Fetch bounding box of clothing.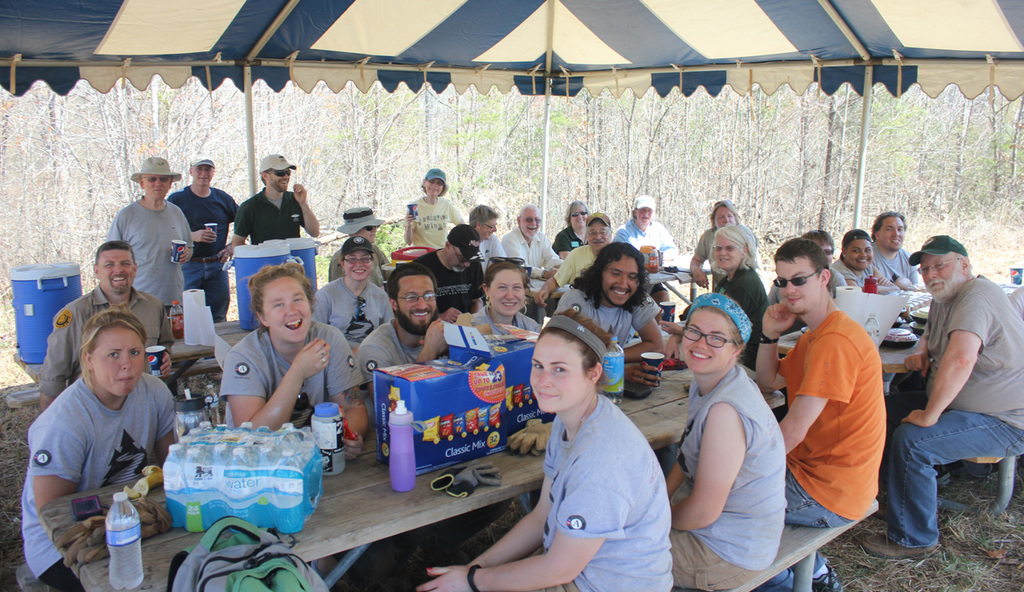
Bbox: {"left": 545, "top": 224, "right": 585, "bottom": 246}.
